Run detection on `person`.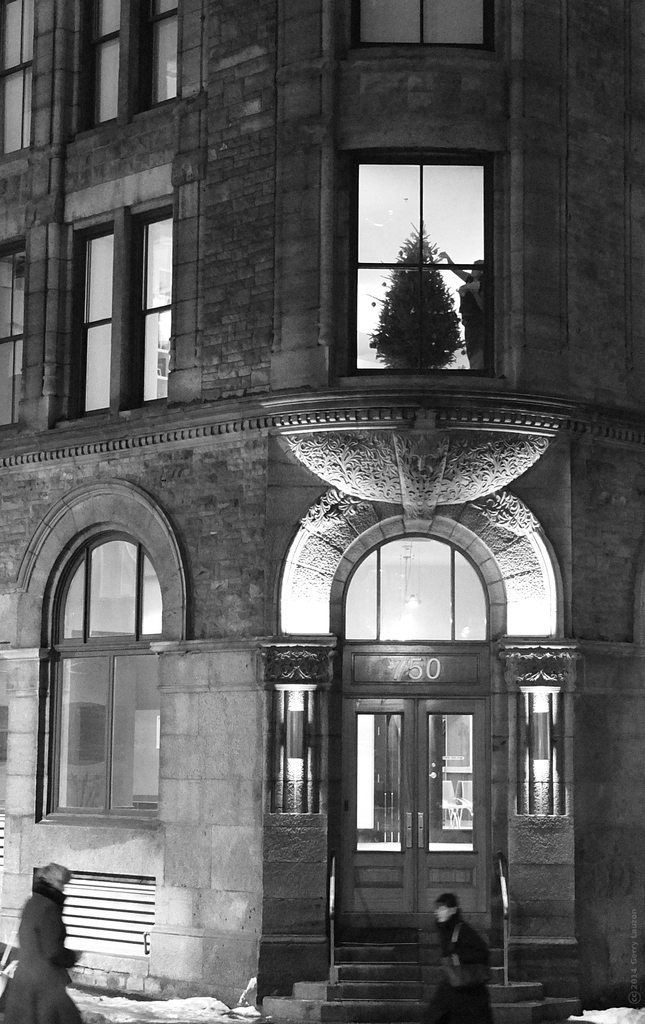
Result: region(440, 251, 489, 371).
